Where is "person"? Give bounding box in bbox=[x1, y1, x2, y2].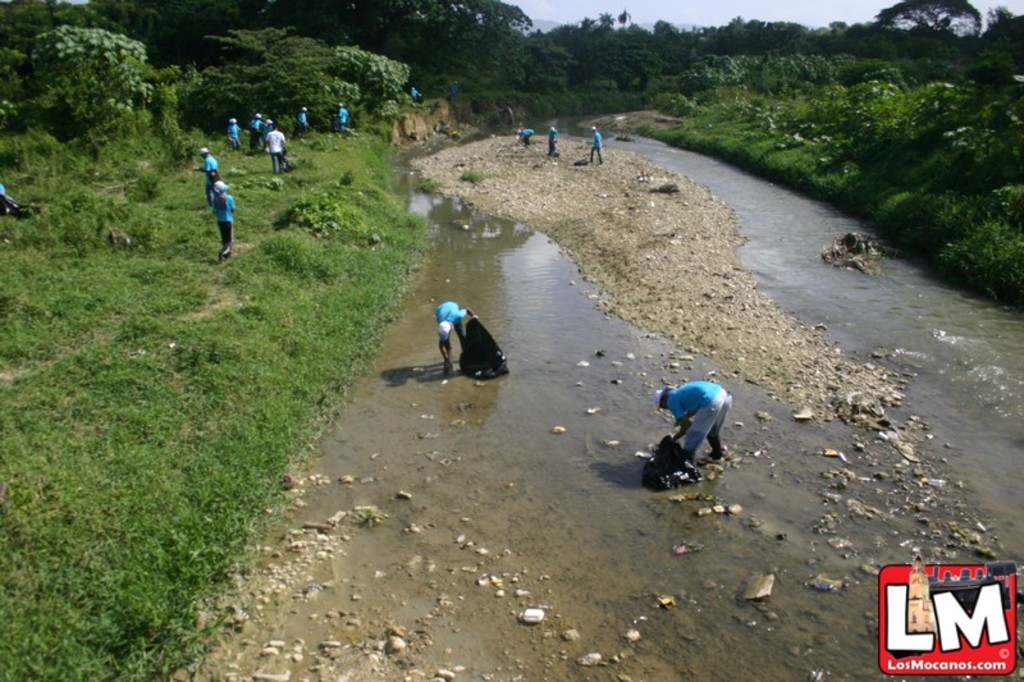
bbox=[521, 128, 535, 145].
